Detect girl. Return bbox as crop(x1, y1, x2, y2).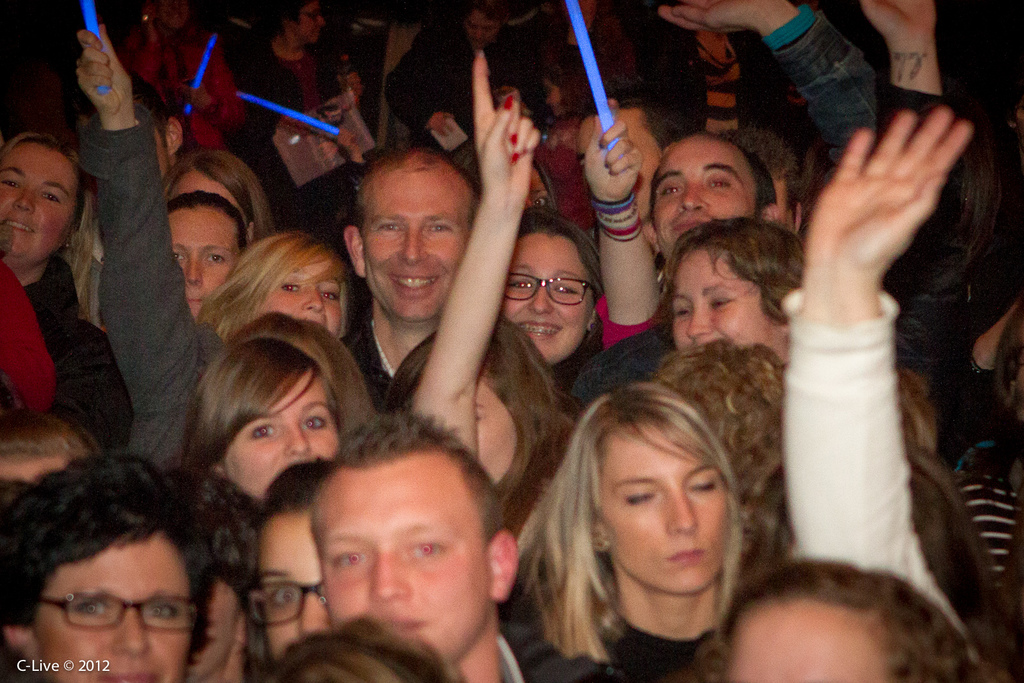
crop(502, 385, 739, 682).
